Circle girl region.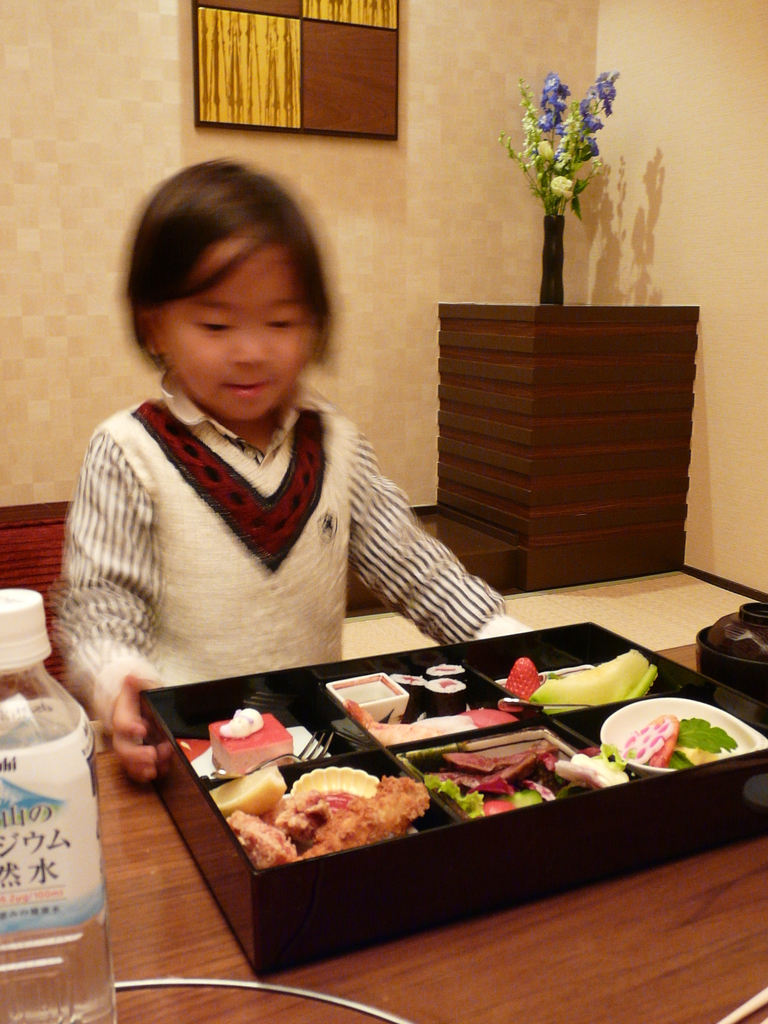
Region: x1=58, y1=153, x2=532, y2=783.
